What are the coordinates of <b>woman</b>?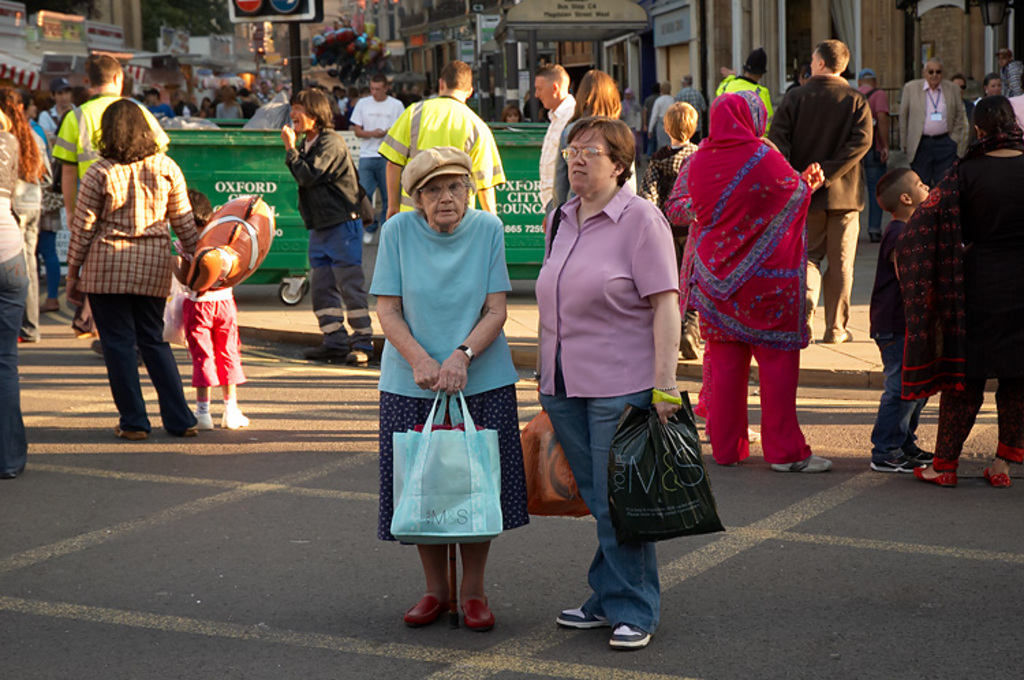
left=67, top=98, right=209, bottom=447.
